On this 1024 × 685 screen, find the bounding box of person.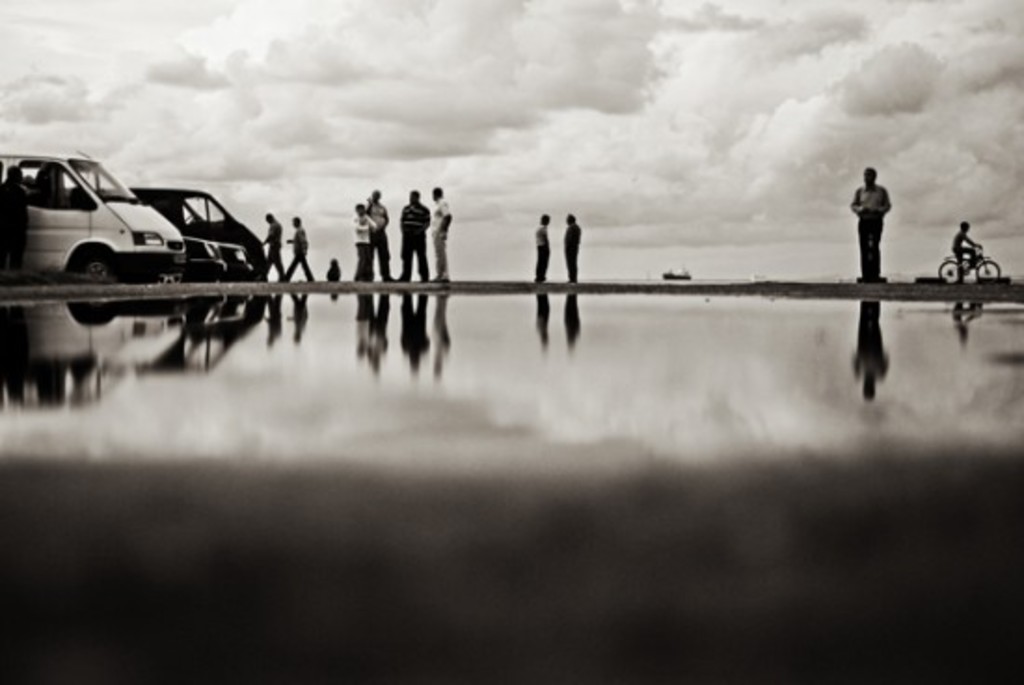
Bounding box: (left=562, top=216, right=581, bottom=285).
